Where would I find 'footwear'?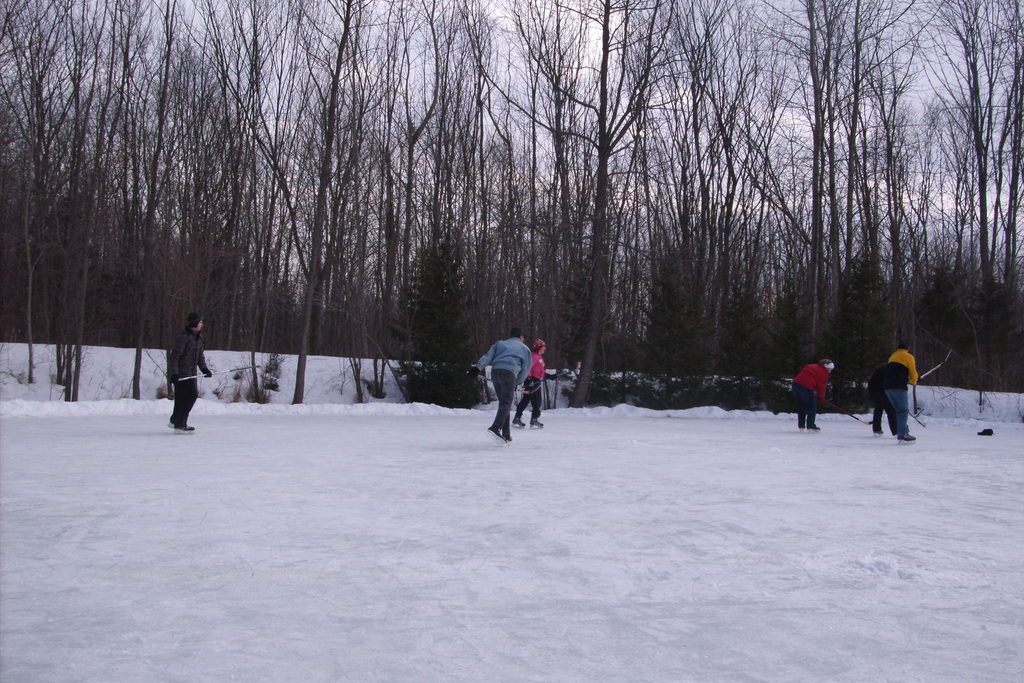
At [left=807, top=422, right=822, bottom=432].
